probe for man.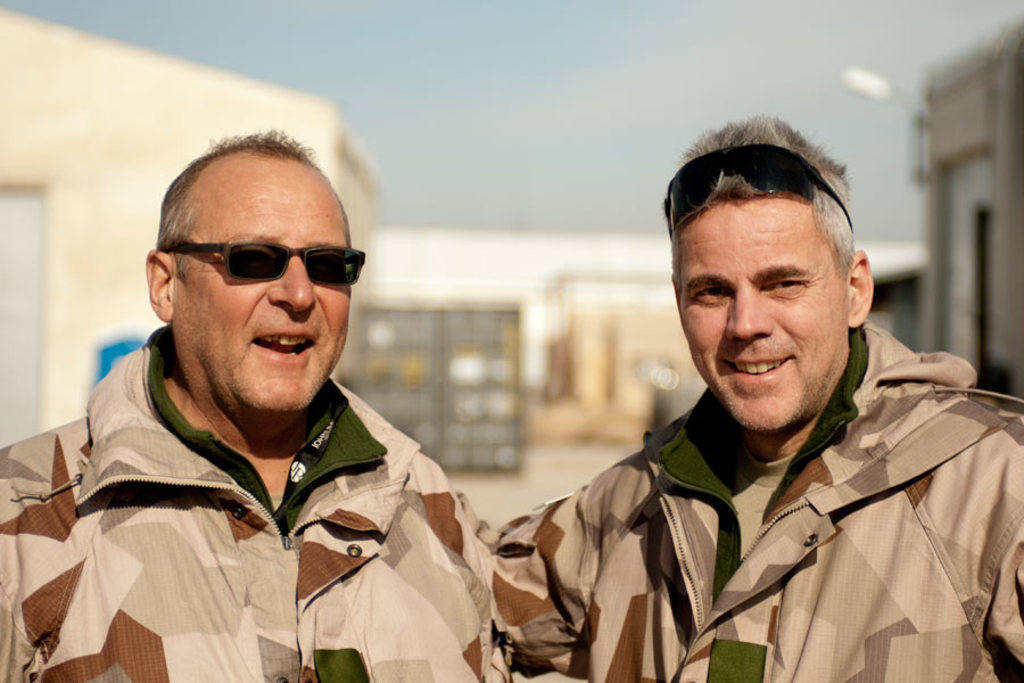
Probe result: rect(485, 107, 1023, 682).
